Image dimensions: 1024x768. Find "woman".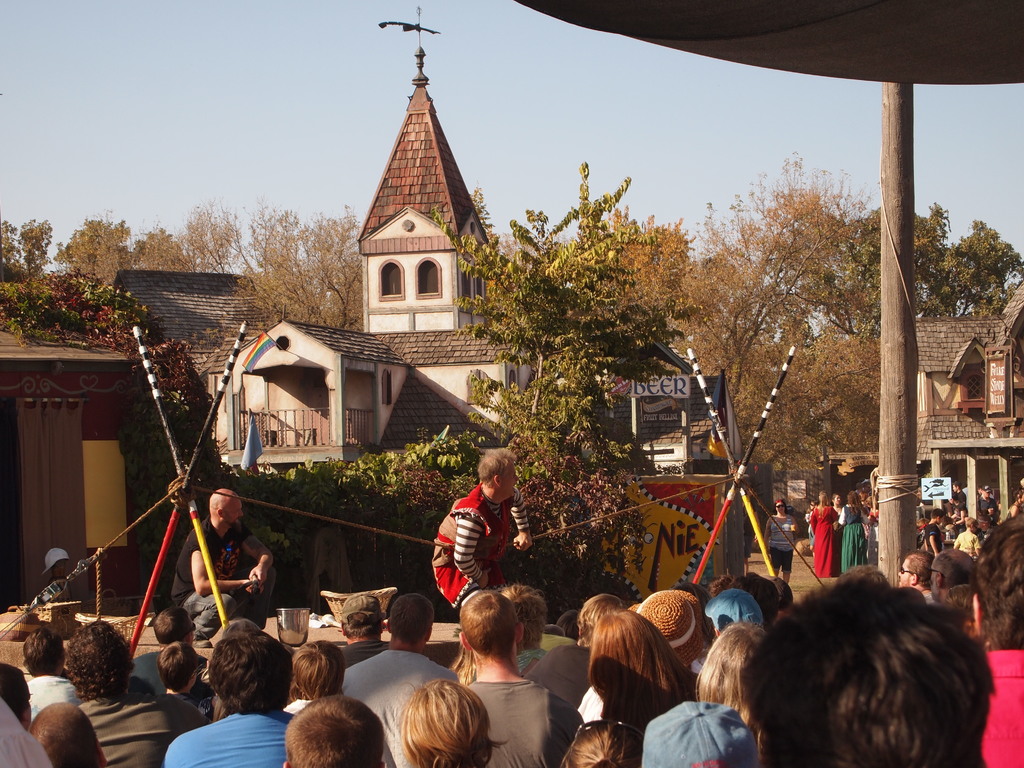
[left=399, top=678, right=506, bottom=765].
